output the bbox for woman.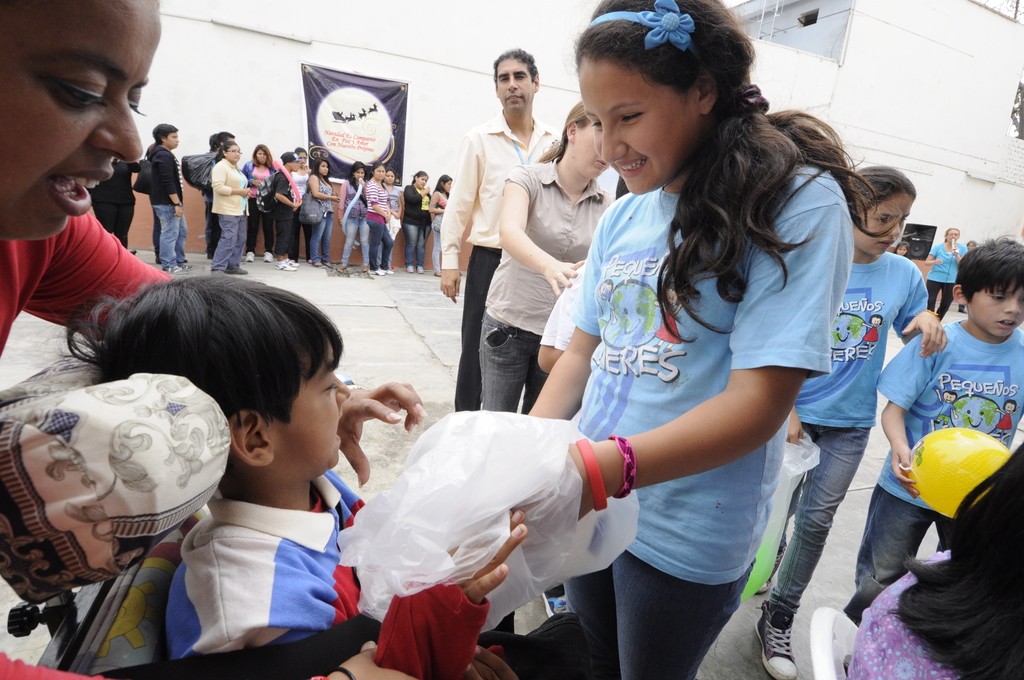
region(238, 136, 291, 261).
